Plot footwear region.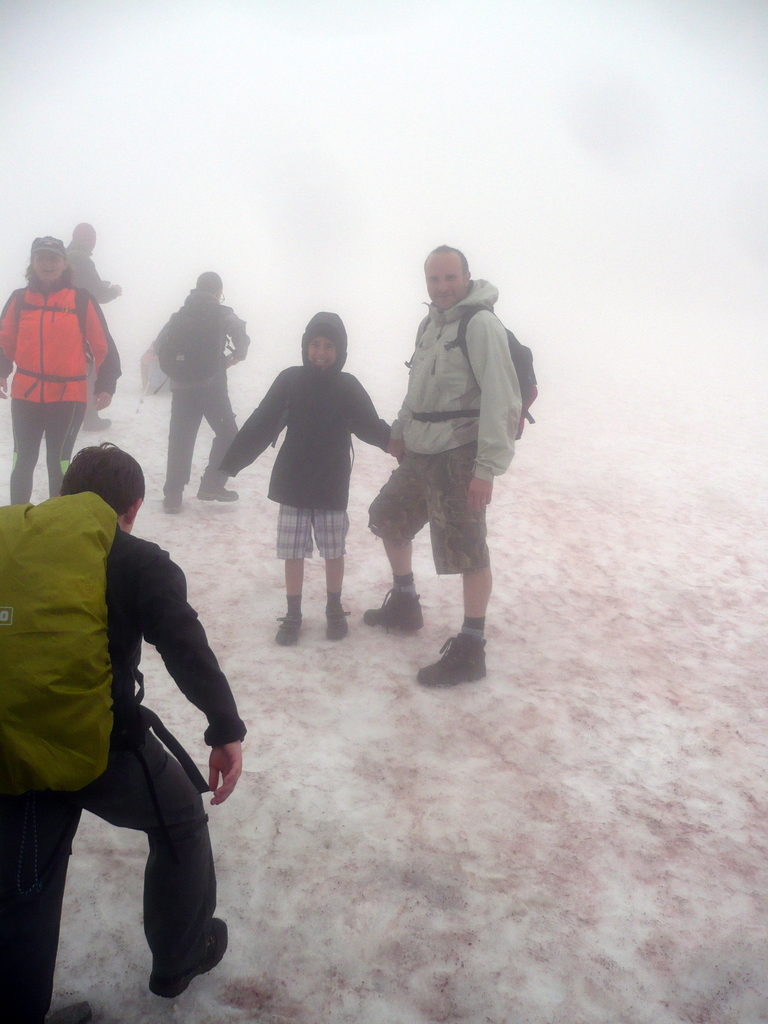
Plotted at region(272, 605, 308, 647).
